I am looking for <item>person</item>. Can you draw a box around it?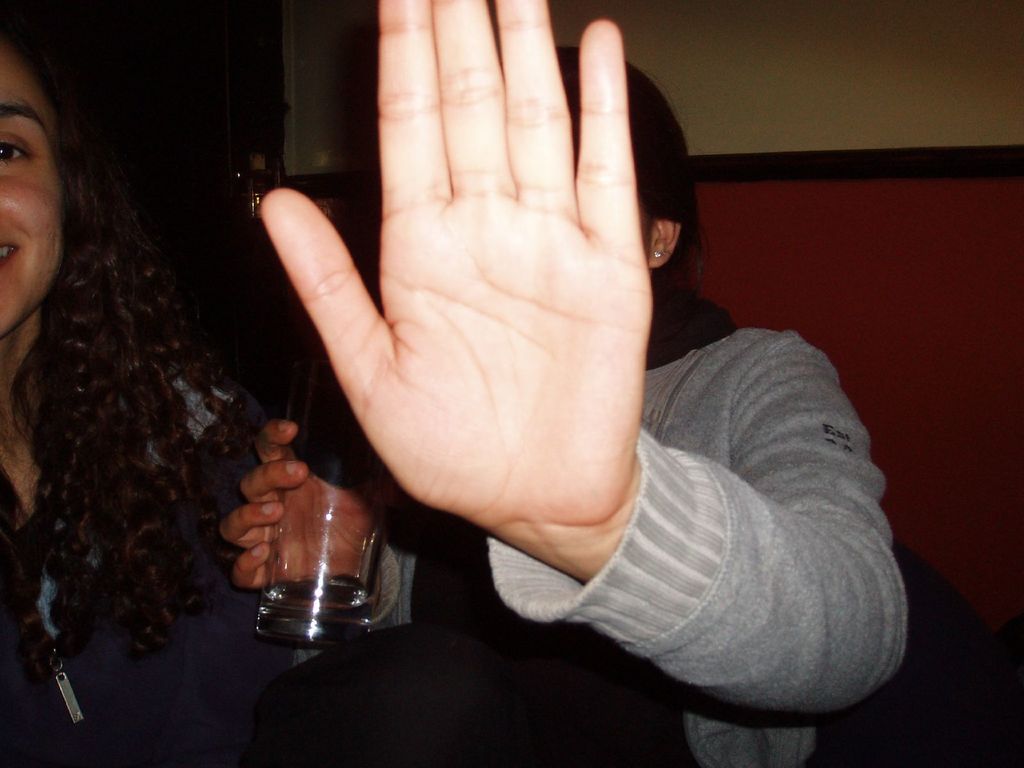
Sure, the bounding box is [x1=220, y1=0, x2=910, y2=767].
